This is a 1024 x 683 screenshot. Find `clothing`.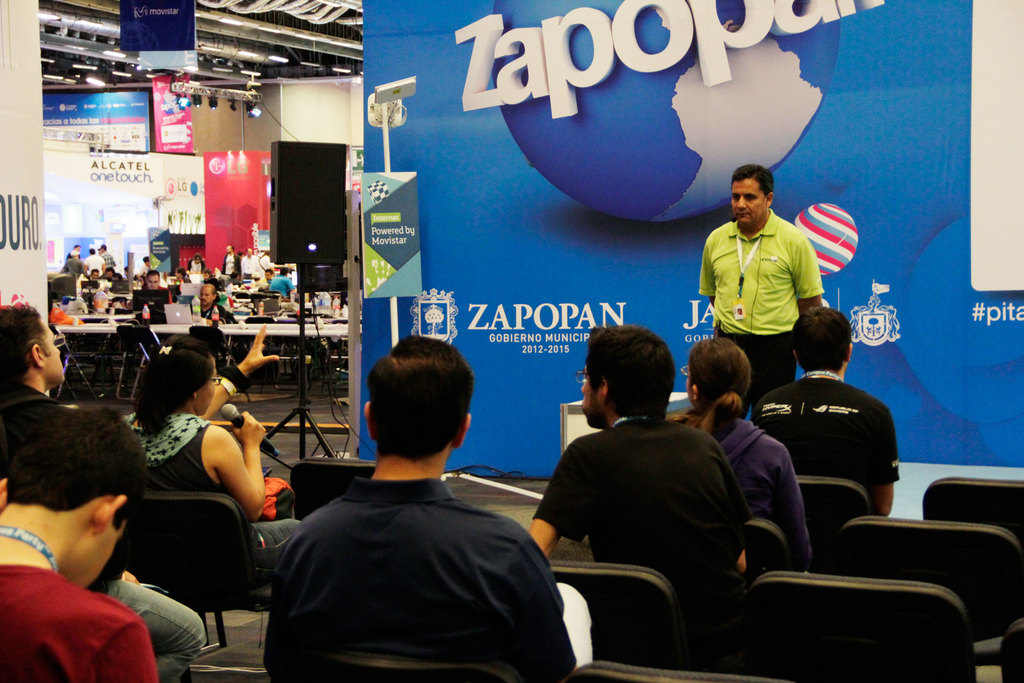
Bounding box: detection(60, 263, 80, 274).
